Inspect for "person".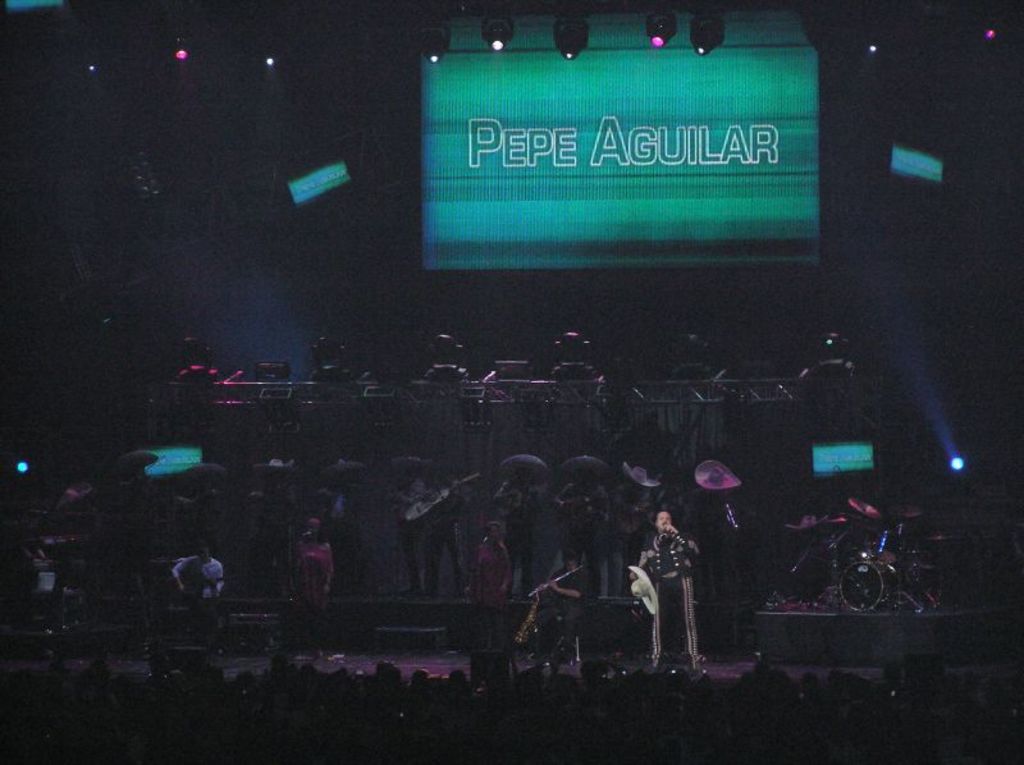
Inspection: [x1=636, y1=498, x2=712, y2=682].
